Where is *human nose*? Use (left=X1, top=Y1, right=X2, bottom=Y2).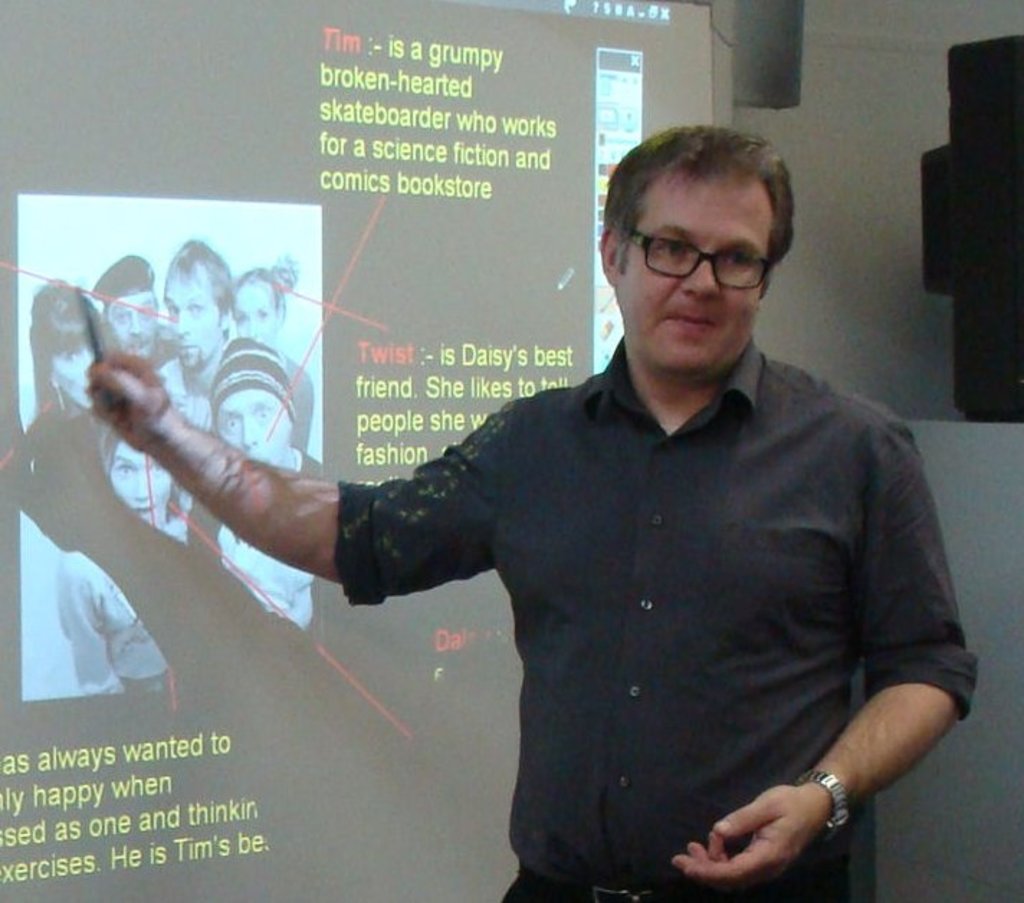
(left=132, top=467, right=151, bottom=496).
